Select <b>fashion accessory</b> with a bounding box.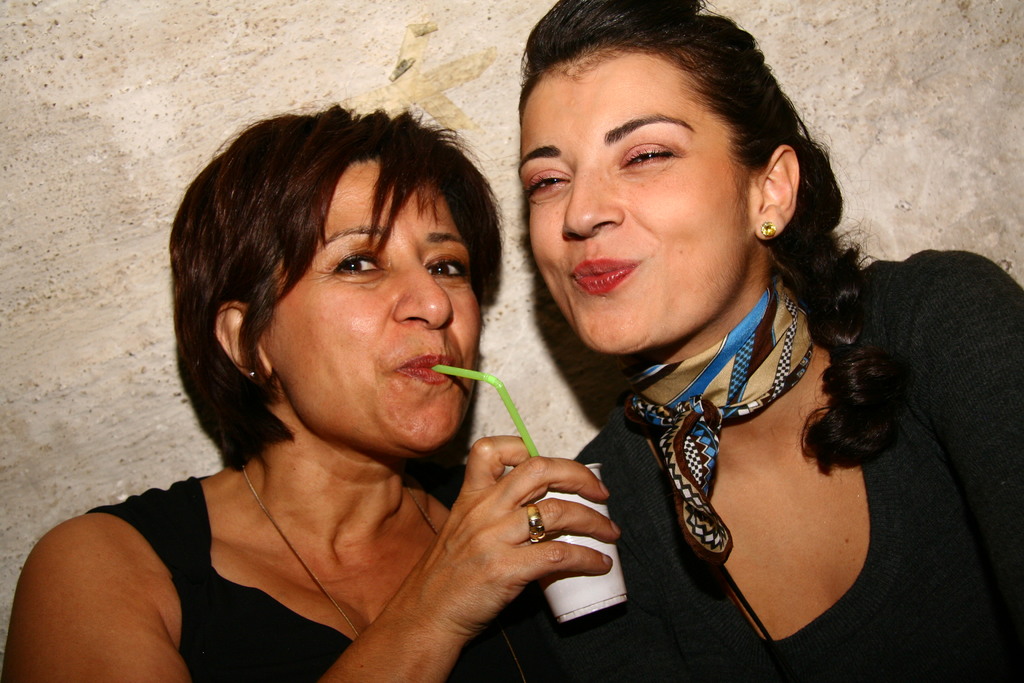
<box>241,469,440,643</box>.
